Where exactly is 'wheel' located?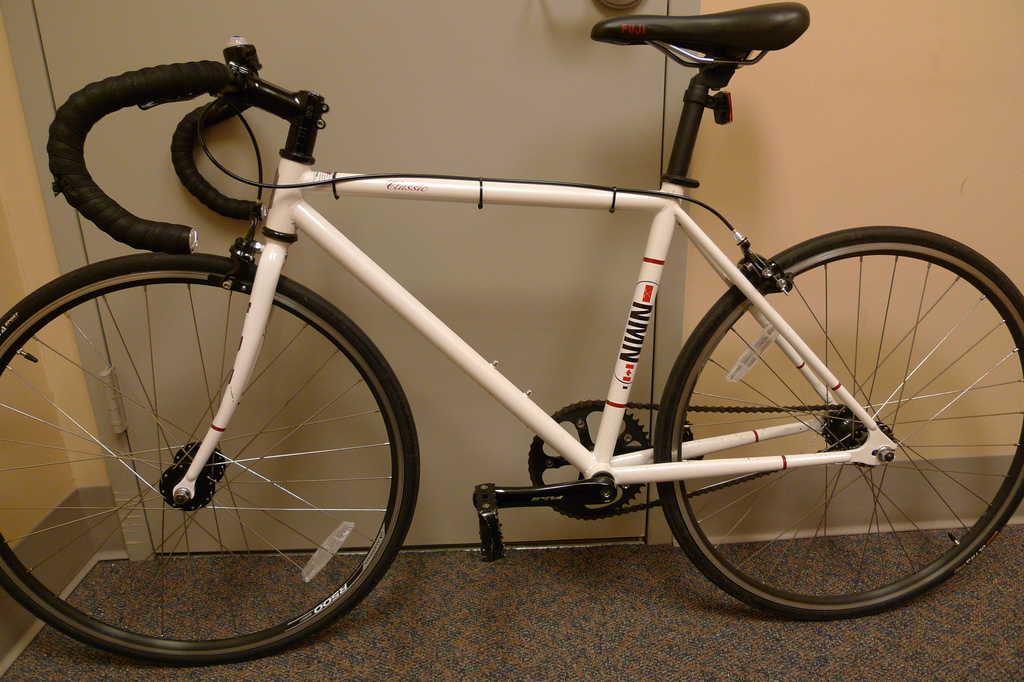
Its bounding box is [652,220,1023,619].
